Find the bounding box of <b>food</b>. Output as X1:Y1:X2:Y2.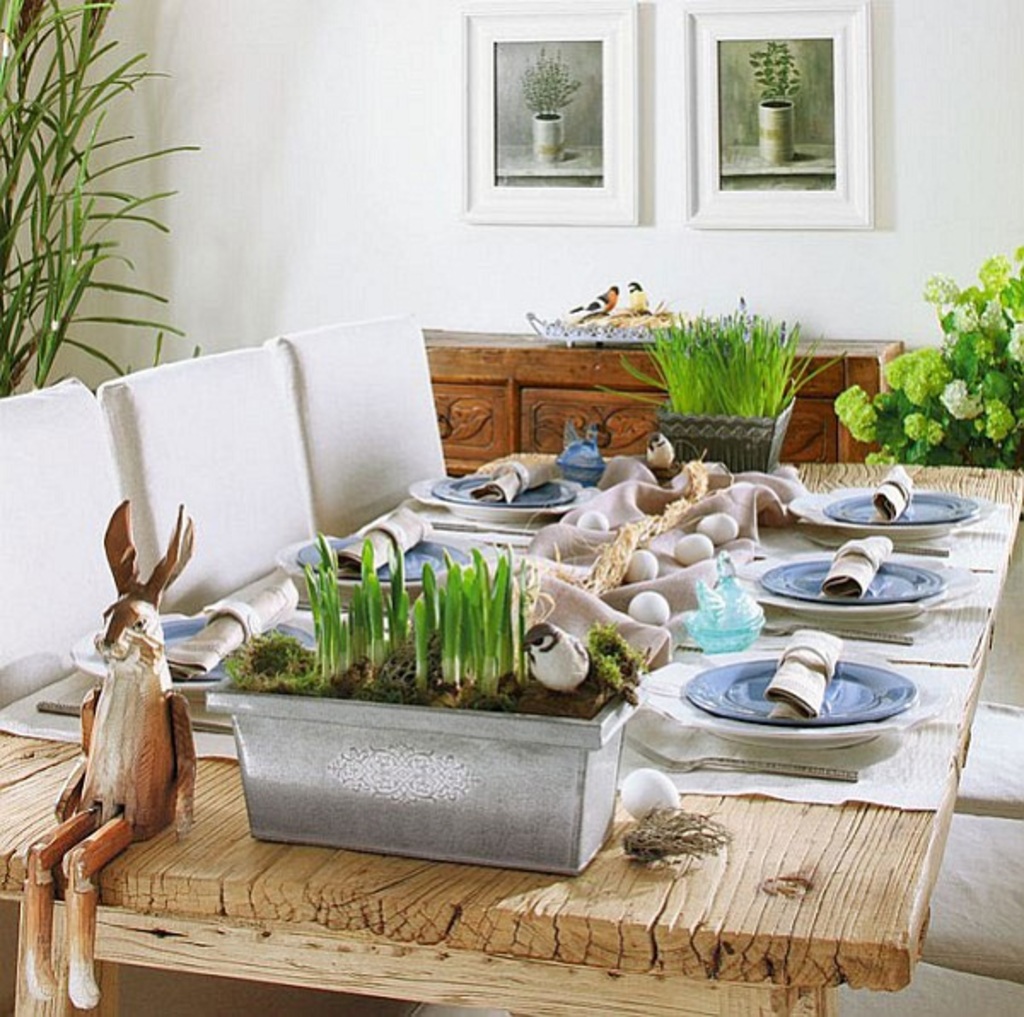
698:512:737:544.
